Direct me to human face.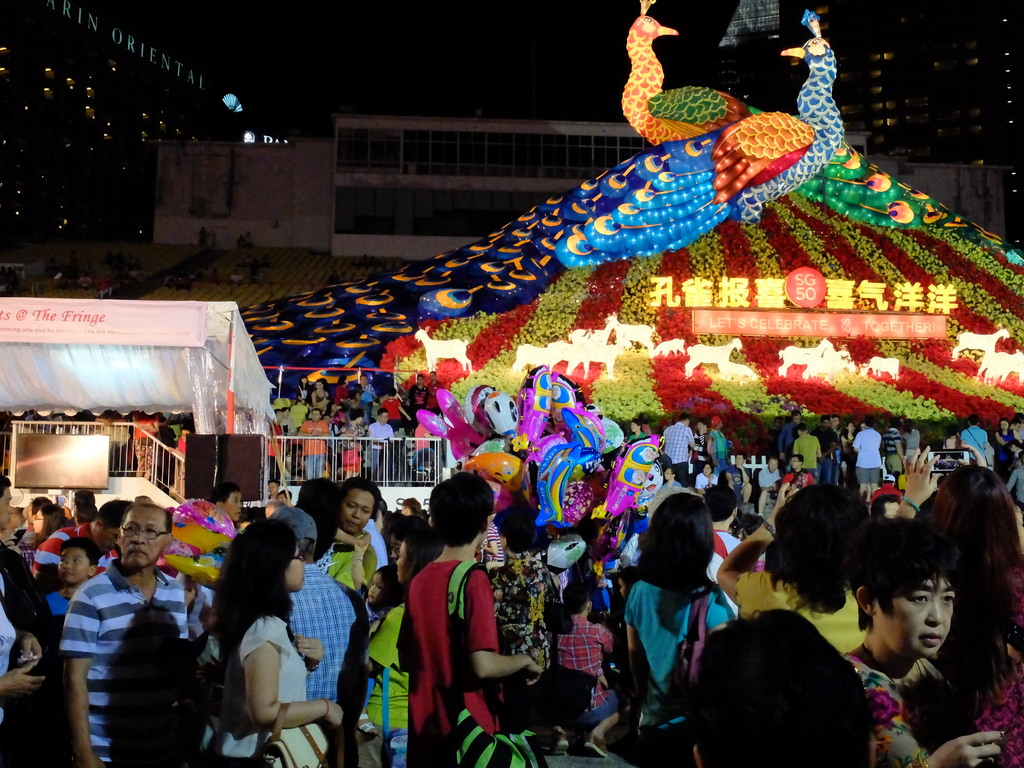
Direction: crop(344, 491, 377, 540).
